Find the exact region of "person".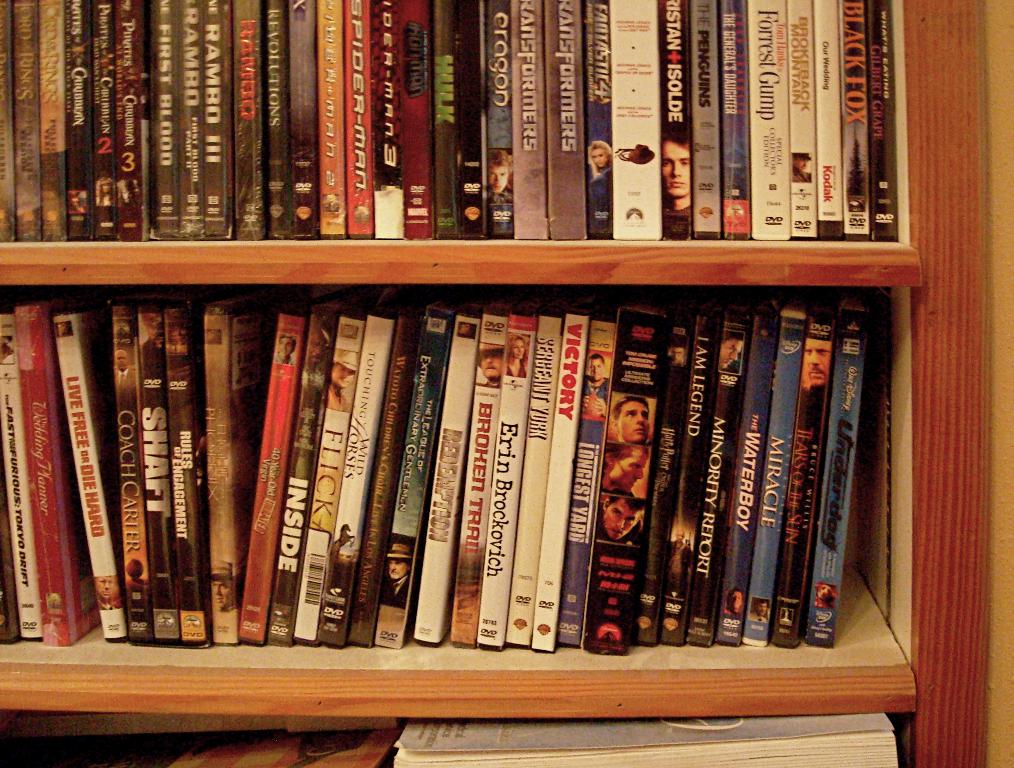
Exact region: bbox=(590, 141, 613, 202).
